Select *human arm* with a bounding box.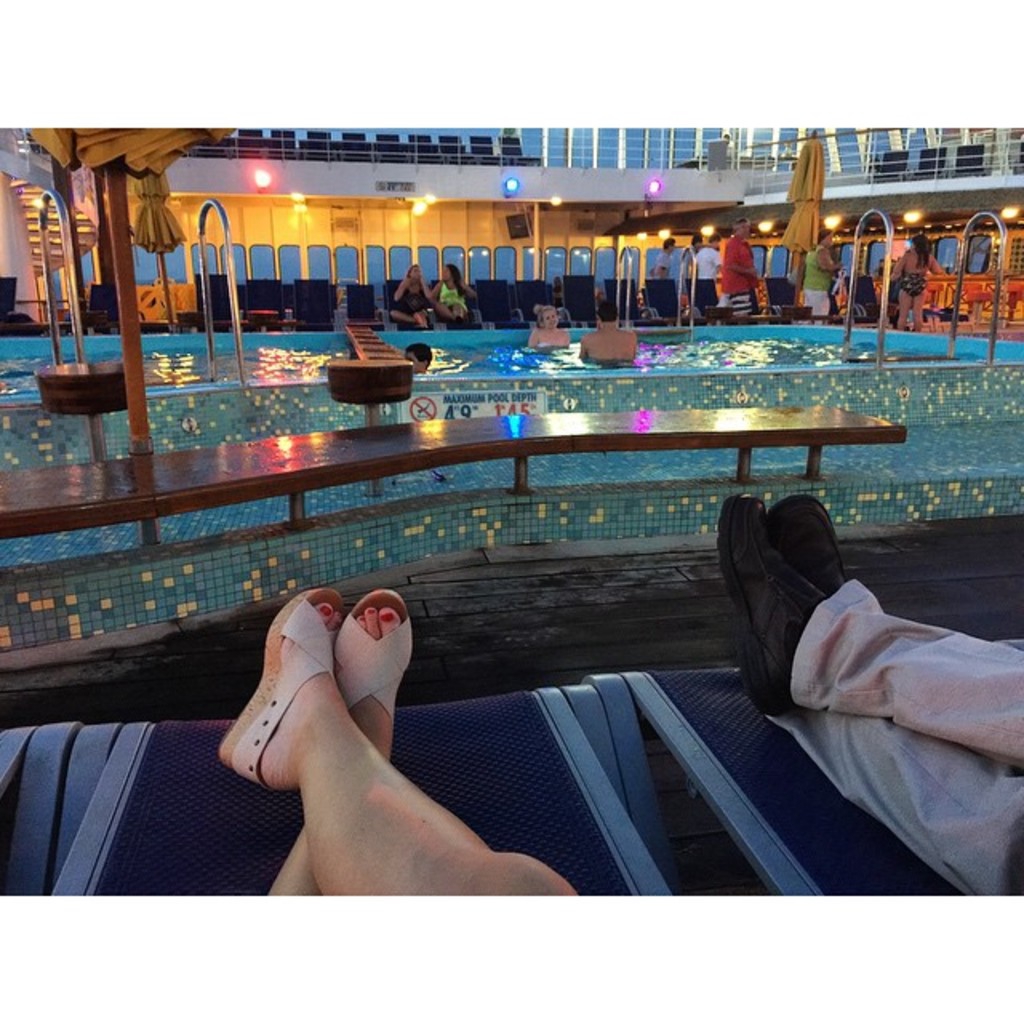
pyautogui.locateOnScreen(717, 232, 758, 282).
